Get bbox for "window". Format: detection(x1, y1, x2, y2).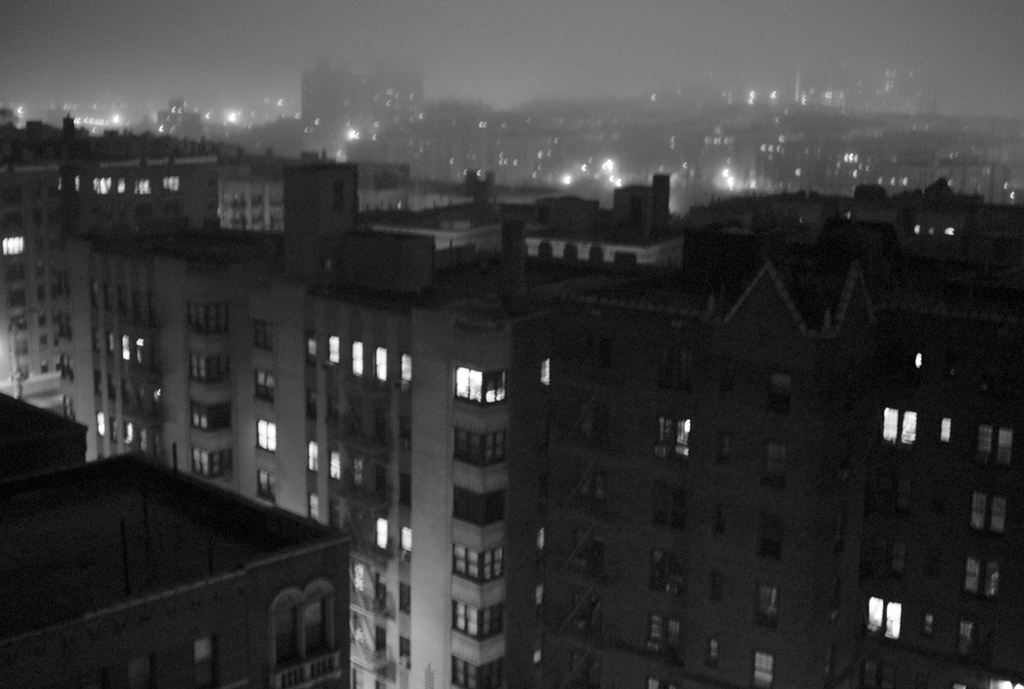
detection(187, 305, 230, 330).
